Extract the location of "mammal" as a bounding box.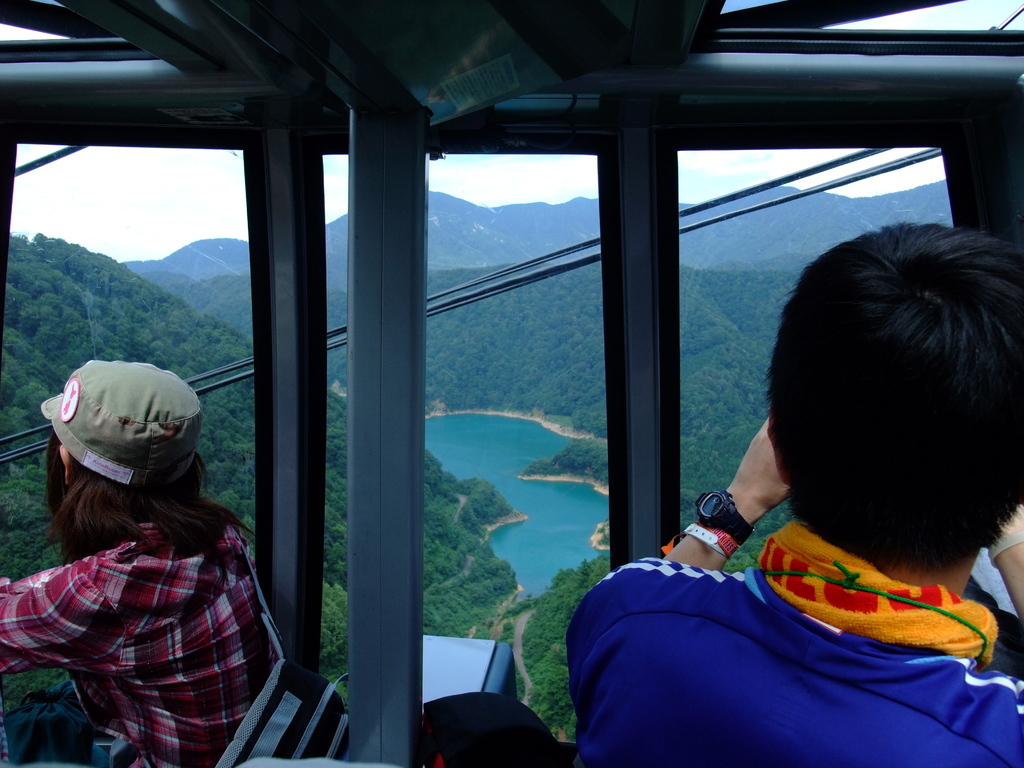
rect(566, 223, 1023, 767).
